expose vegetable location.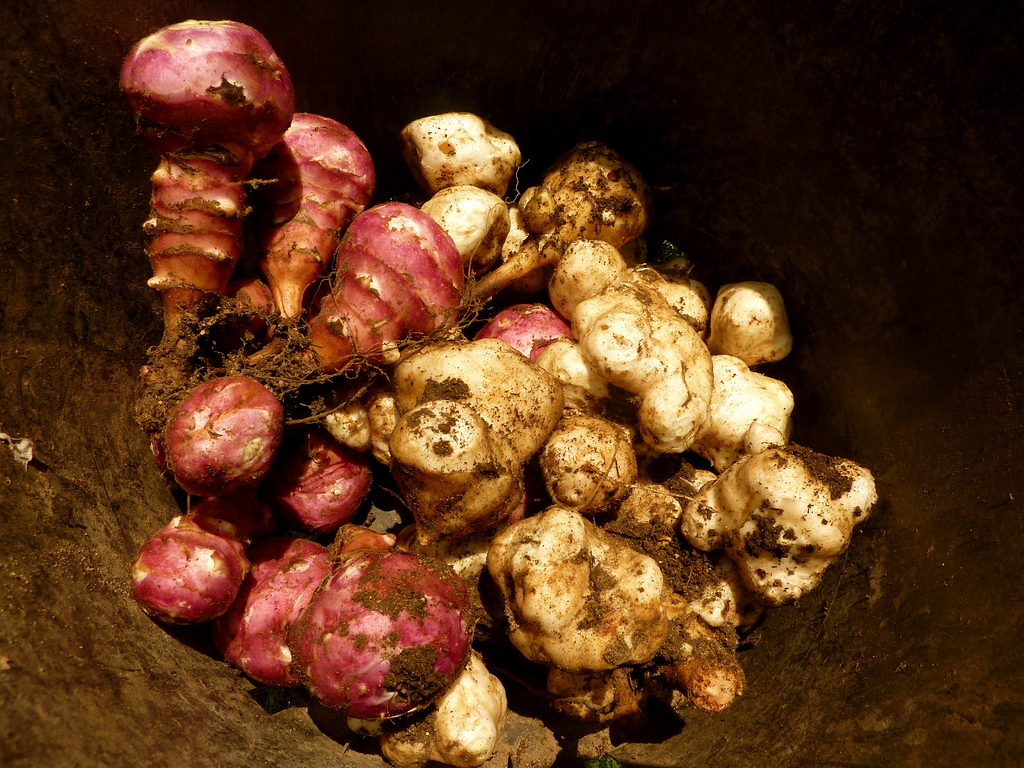
Exposed at select_region(388, 324, 581, 560).
